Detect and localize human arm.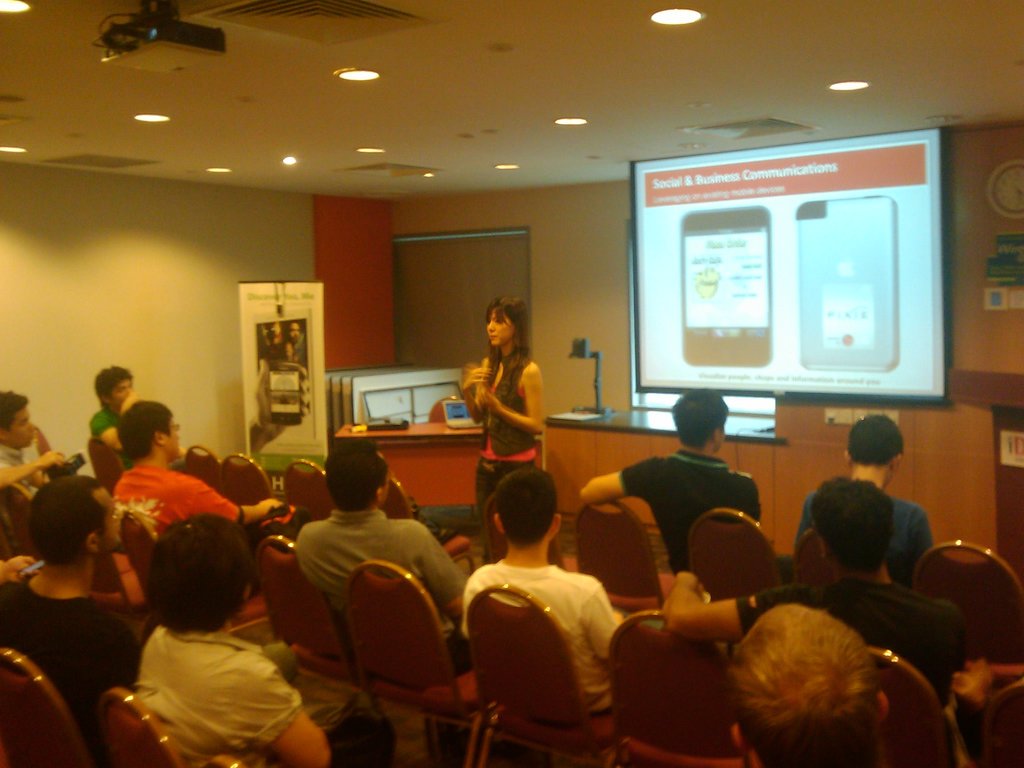
Localized at x1=424 y1=534 x2=466 y2=622.
